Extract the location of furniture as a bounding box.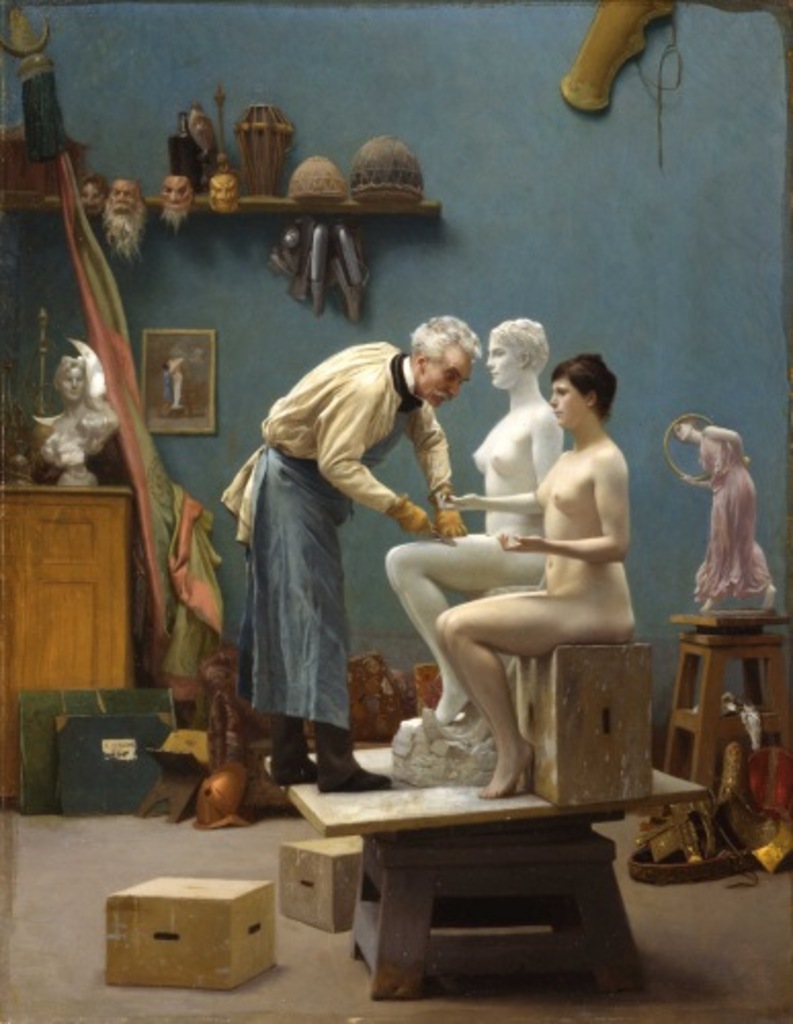
region(652, 623, 791, 821).
